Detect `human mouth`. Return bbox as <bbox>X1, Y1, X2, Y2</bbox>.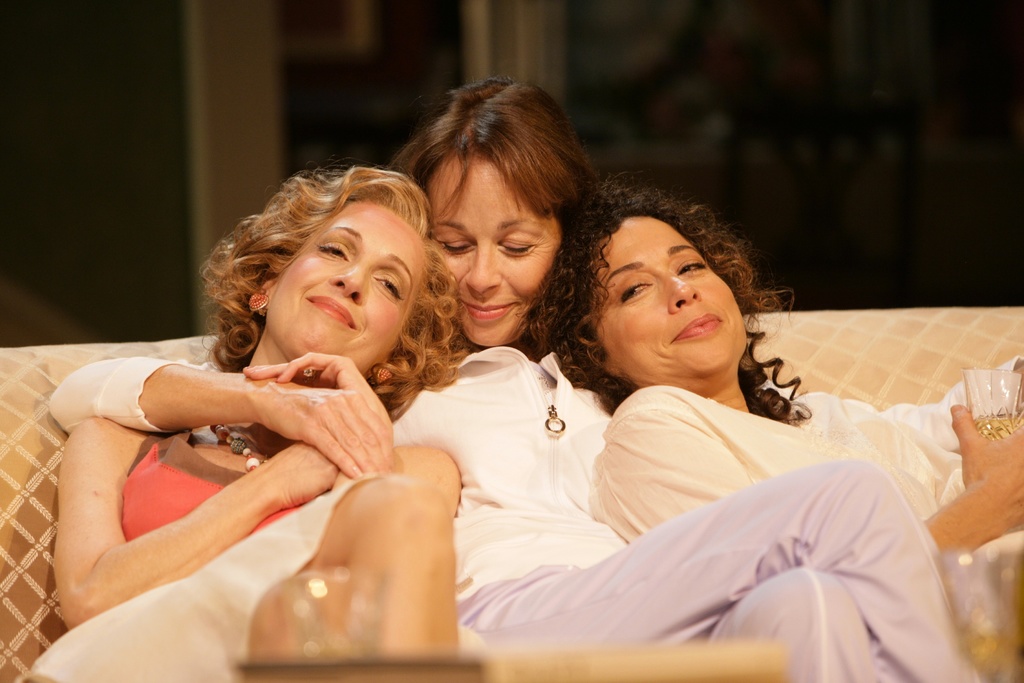
<bbox>674, 315, 719, 340</bbox>.
